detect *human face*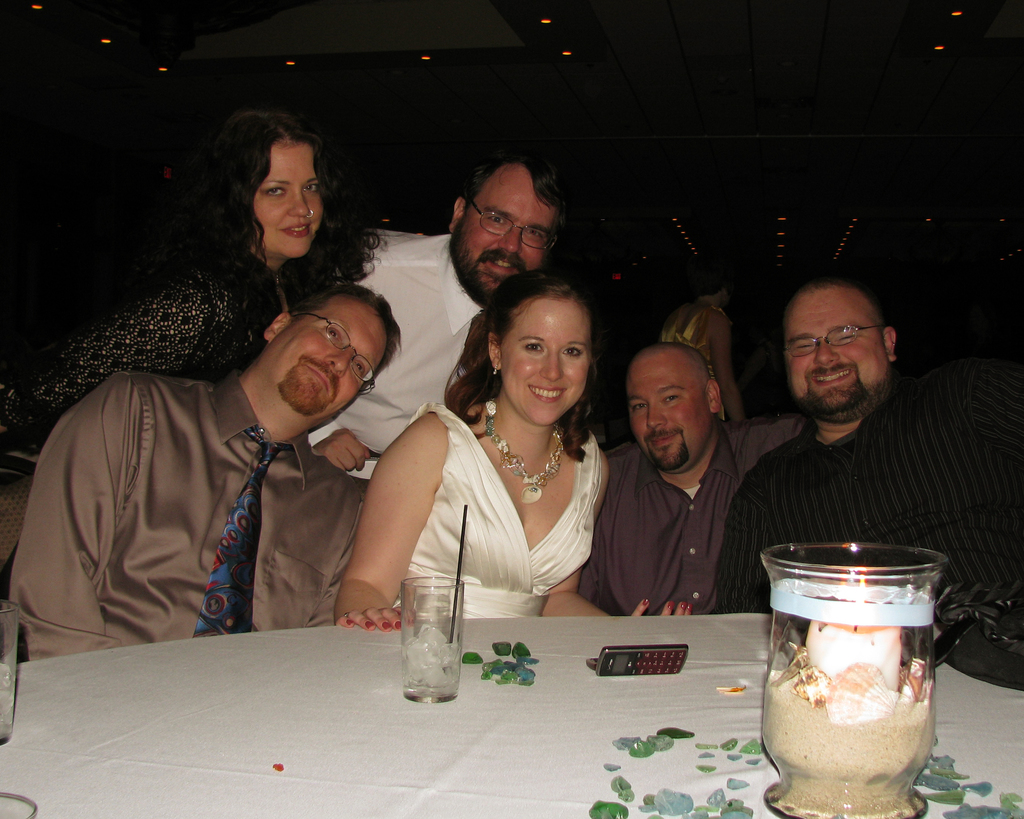
Rect(250, 143, 321, 261)
